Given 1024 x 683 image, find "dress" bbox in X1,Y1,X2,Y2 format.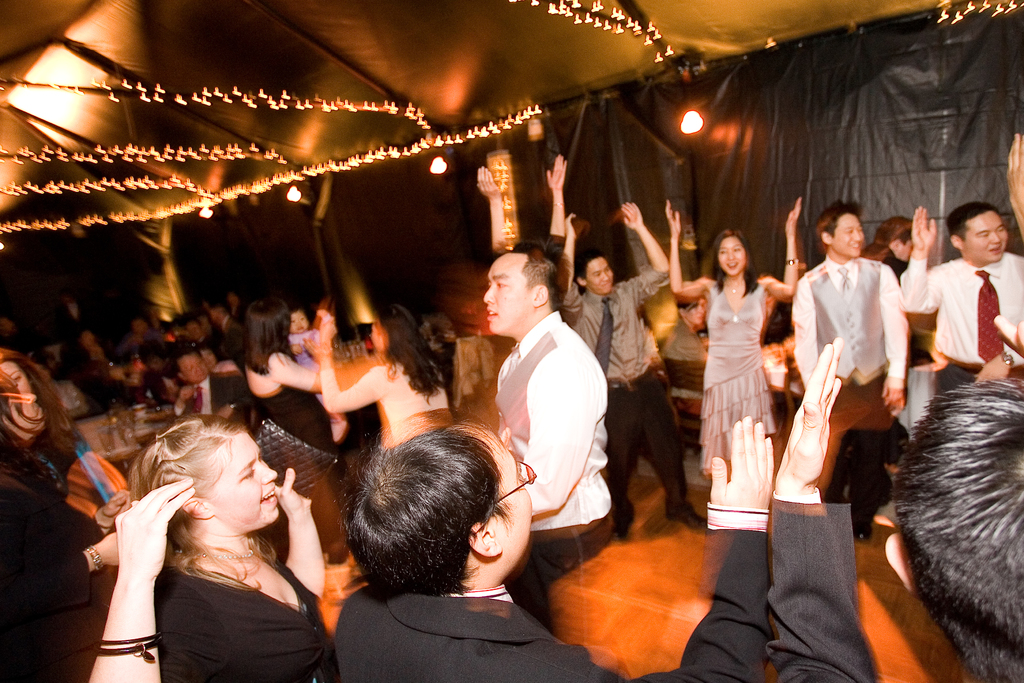
705,278,774,477.
